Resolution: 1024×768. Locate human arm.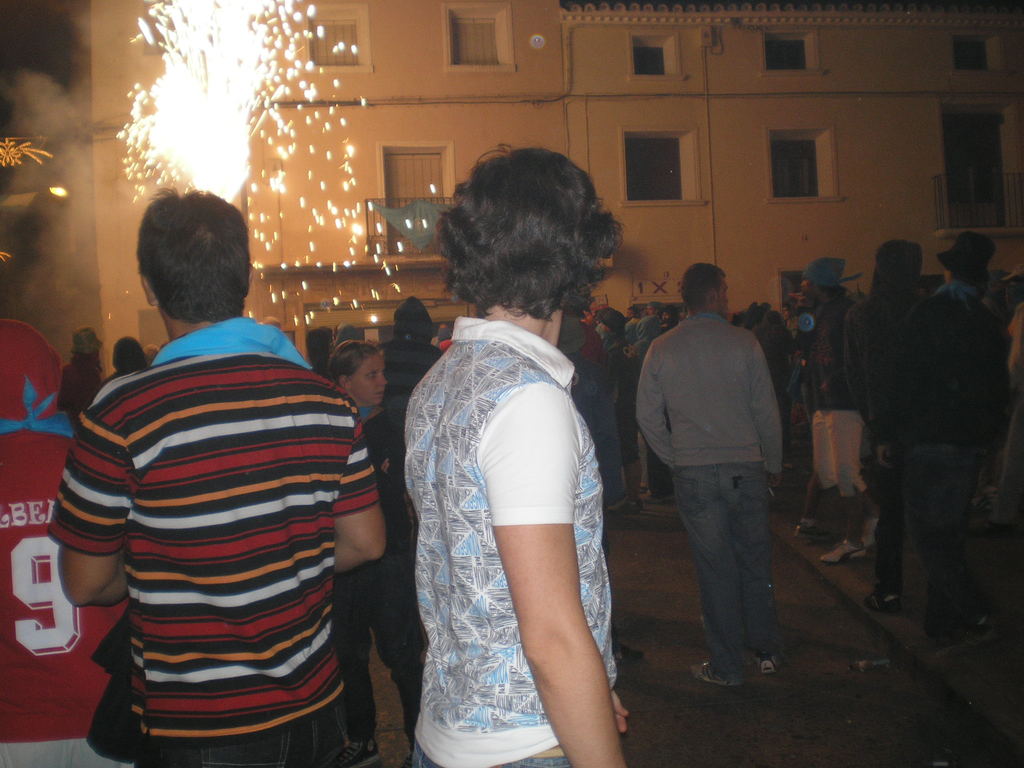
(x1=50, y1=388, x2=128, y2=612).
